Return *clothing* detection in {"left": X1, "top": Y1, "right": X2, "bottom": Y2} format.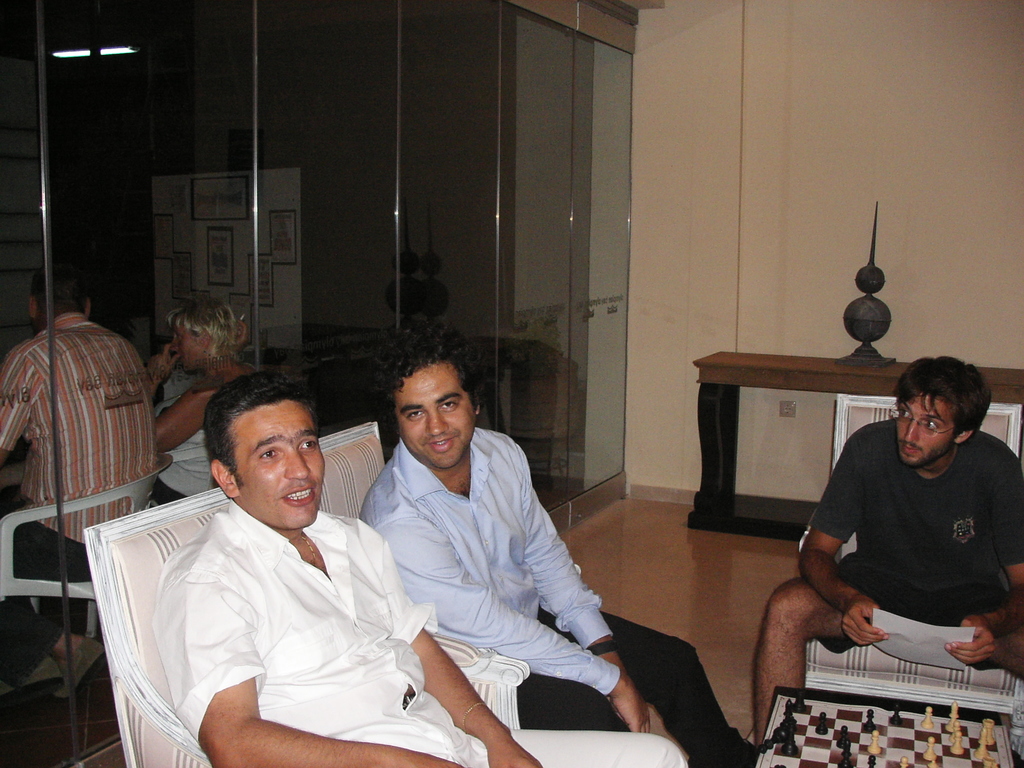
{"left": 0, "top": 303, "right": 157, "bottom": 579}.
